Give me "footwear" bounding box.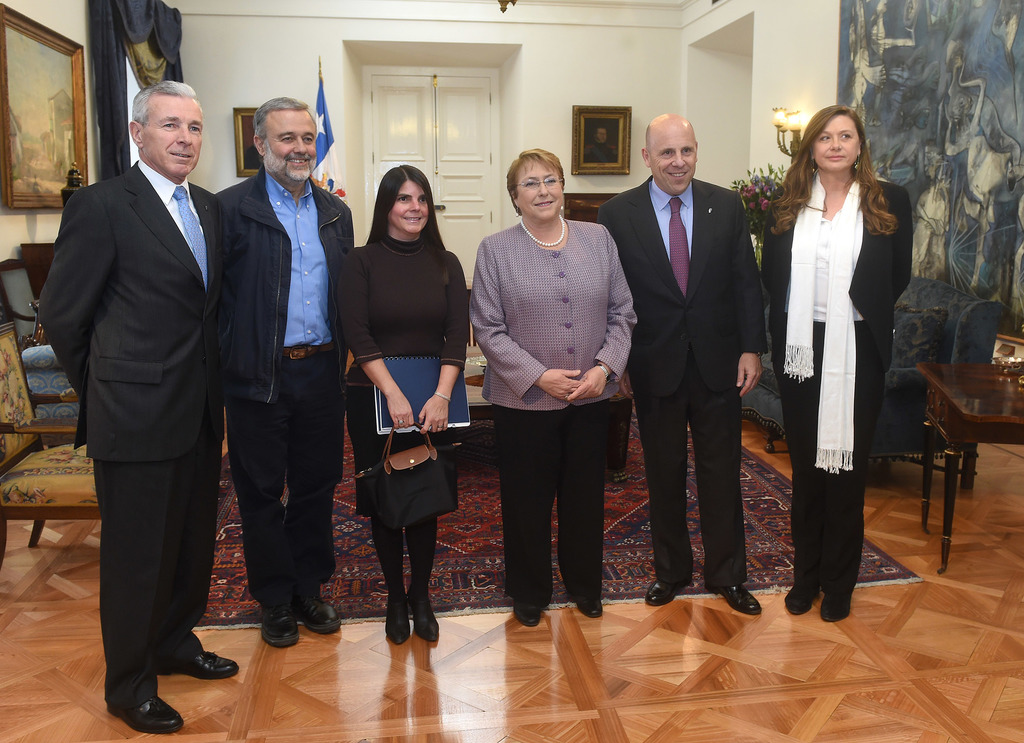
(x1=576, y1=591, x2=604, y2=618).
